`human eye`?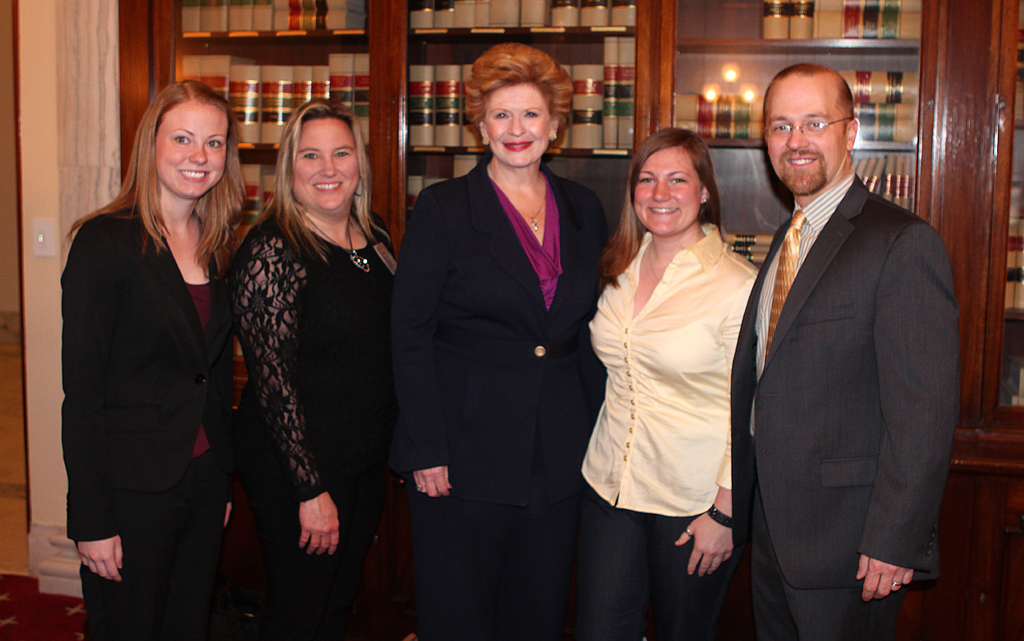
{"left": 524, "top": 110, "right": 540, "bottom": 118}
